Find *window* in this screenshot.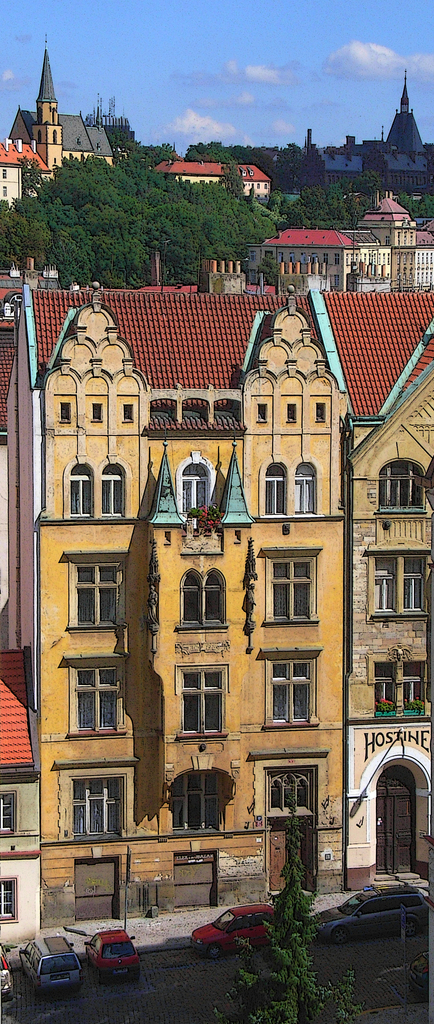
The bounding box for *window* is detection(260, 455, 290, 518).
